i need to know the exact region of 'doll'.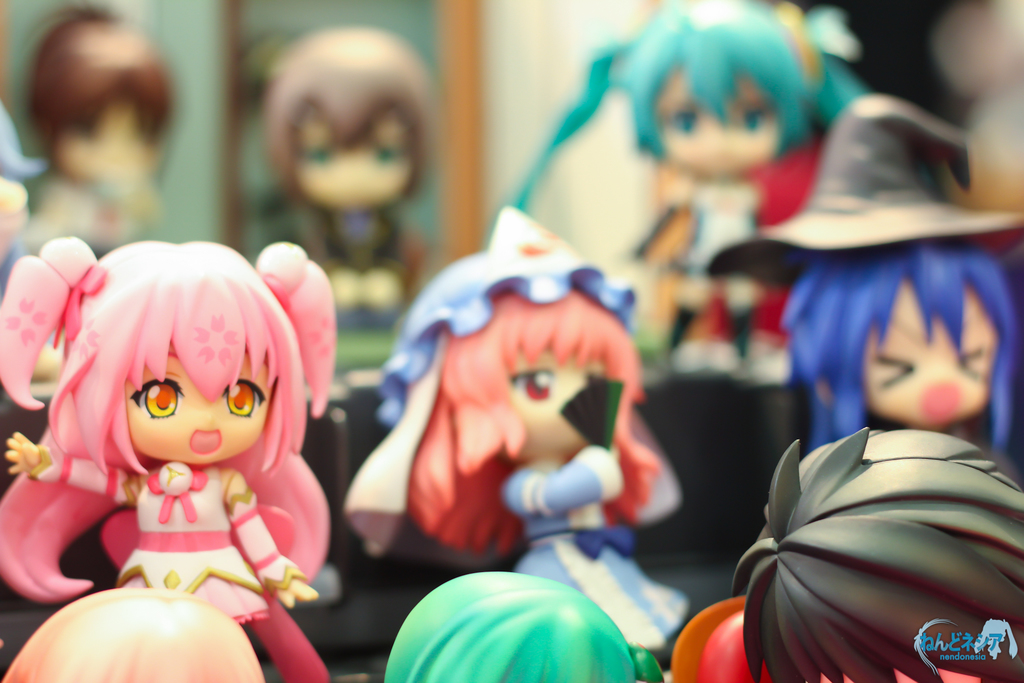
Region: region(726, 420, 1019, 682).
